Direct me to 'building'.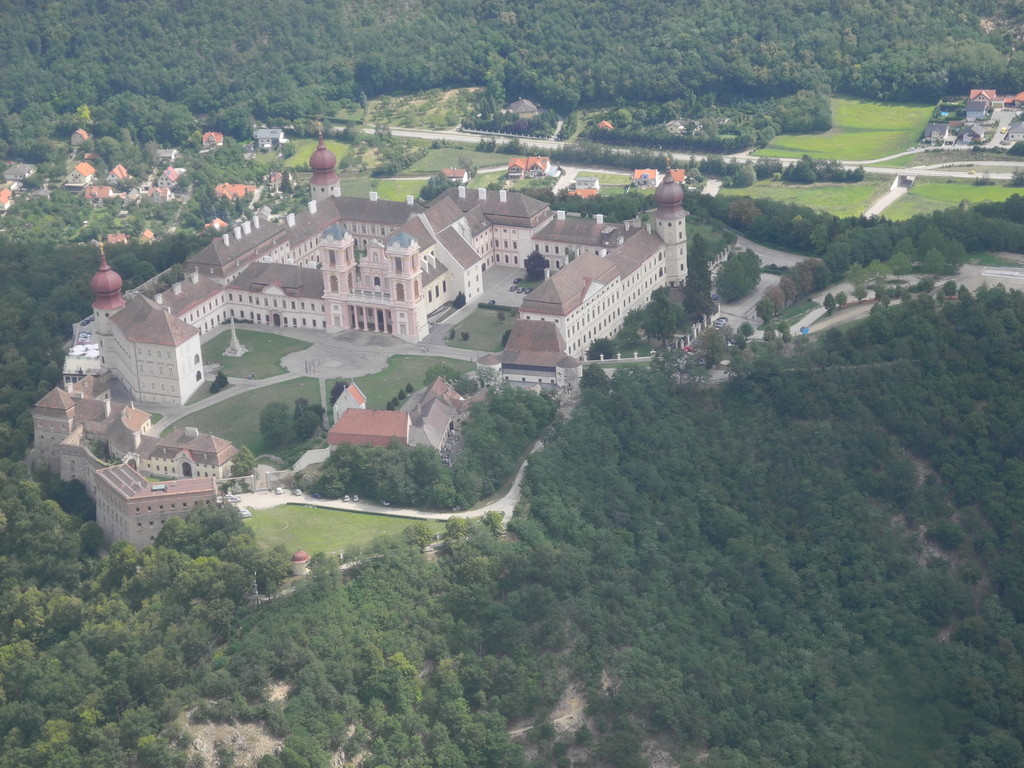
Direction: 1/159/33/186.
